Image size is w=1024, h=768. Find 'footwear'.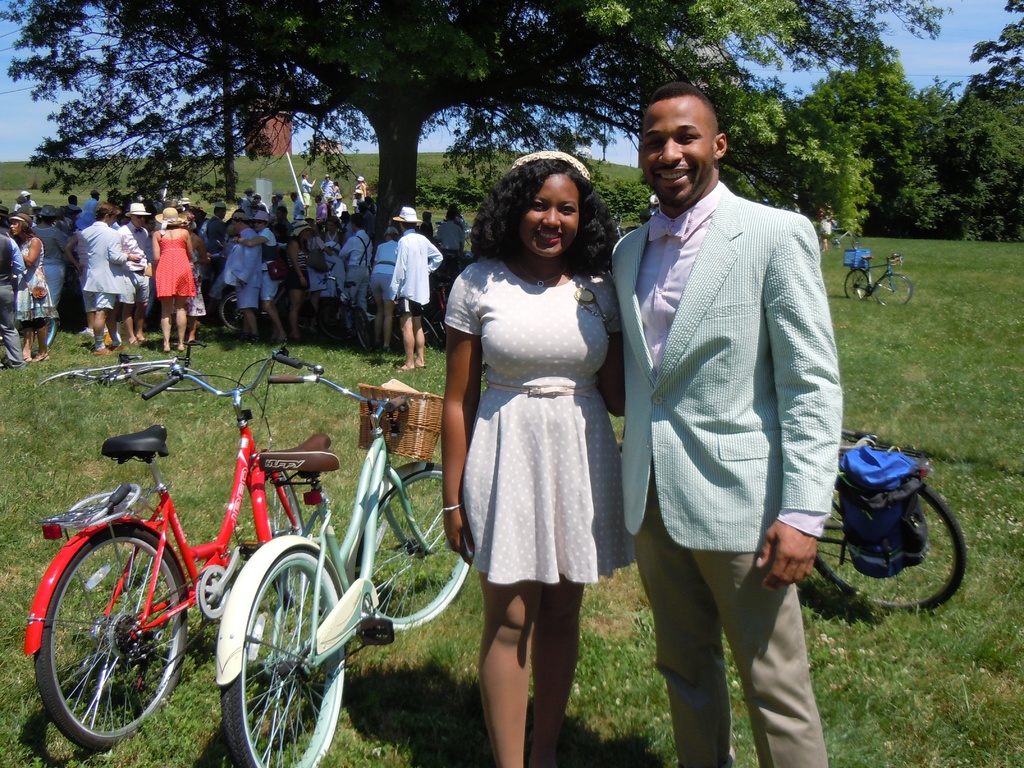
(left=185, top=340, right=207, bottom=346).
